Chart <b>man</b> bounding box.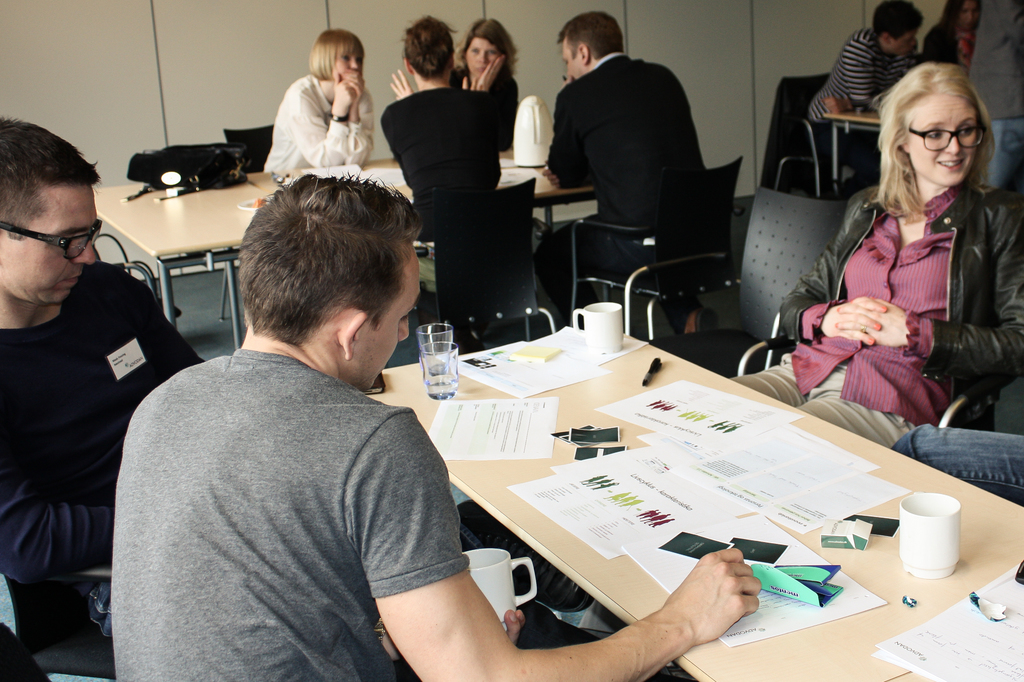
Charted: <bbox>532, 10, 719, 326</bbox>.
